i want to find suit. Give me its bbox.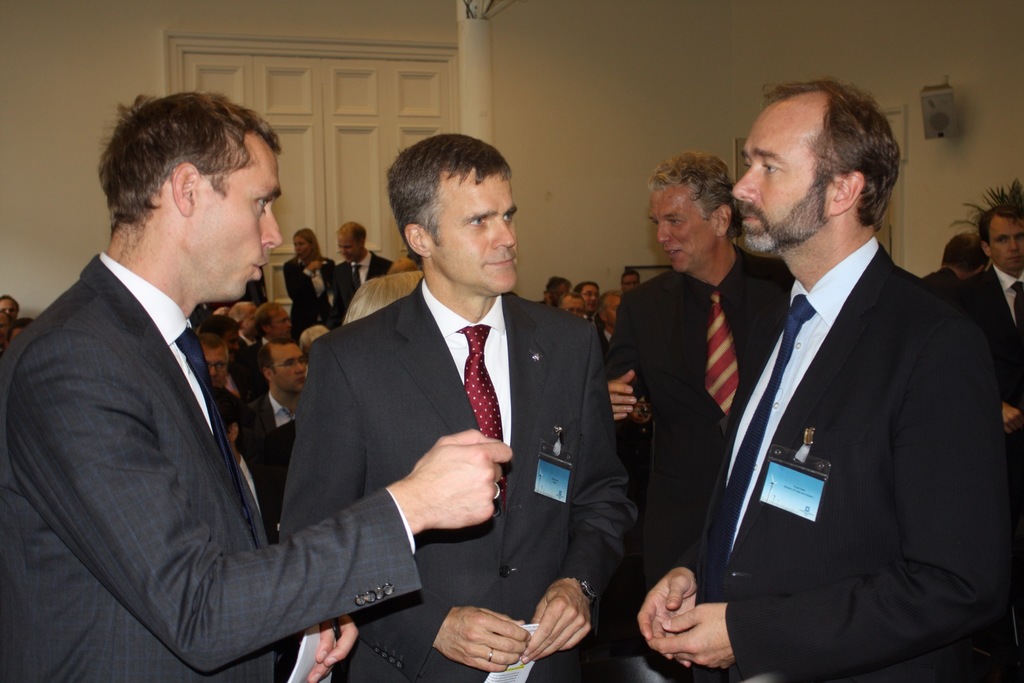
left=596, top=322, right=616, bottom=359.
